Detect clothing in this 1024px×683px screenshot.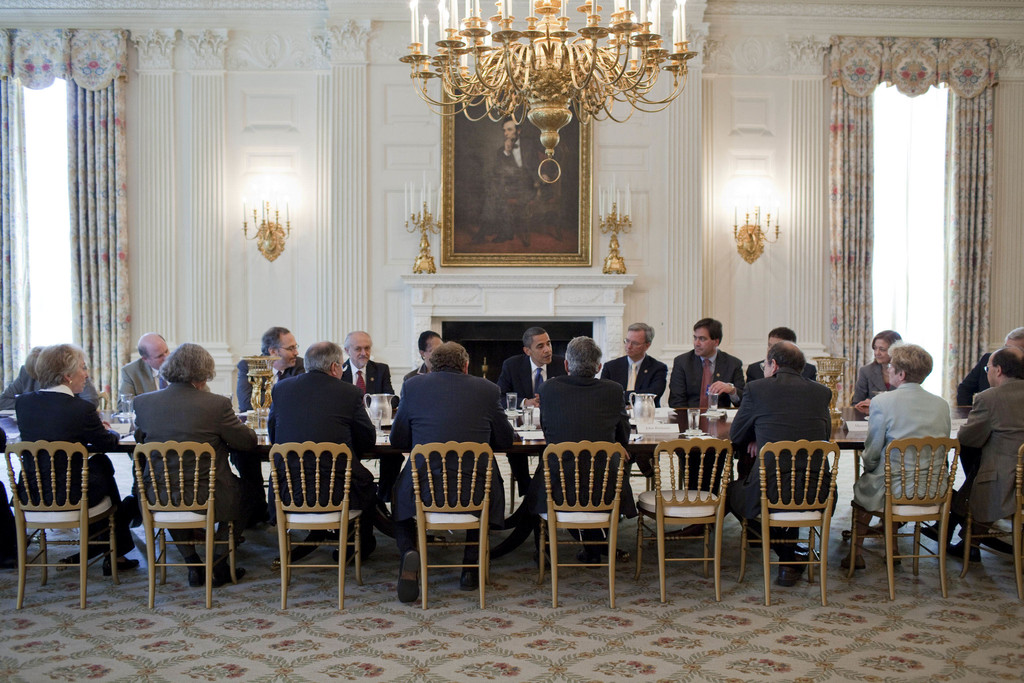
Detection: Rect(532, 368, 630, 527).
